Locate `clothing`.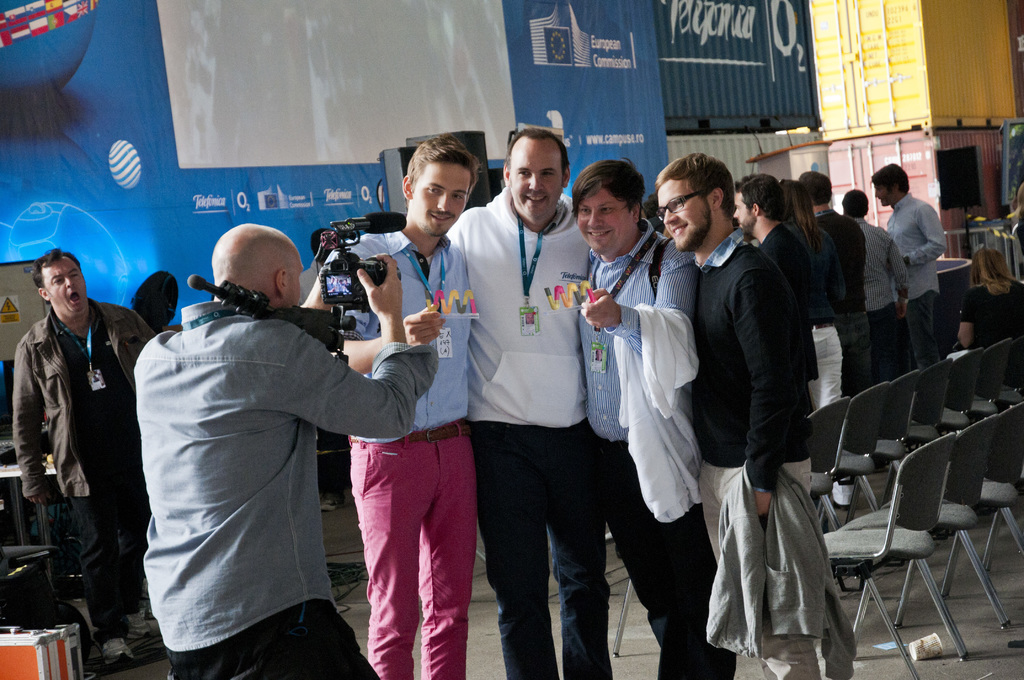
Bounding box: 808,319,843,420.
